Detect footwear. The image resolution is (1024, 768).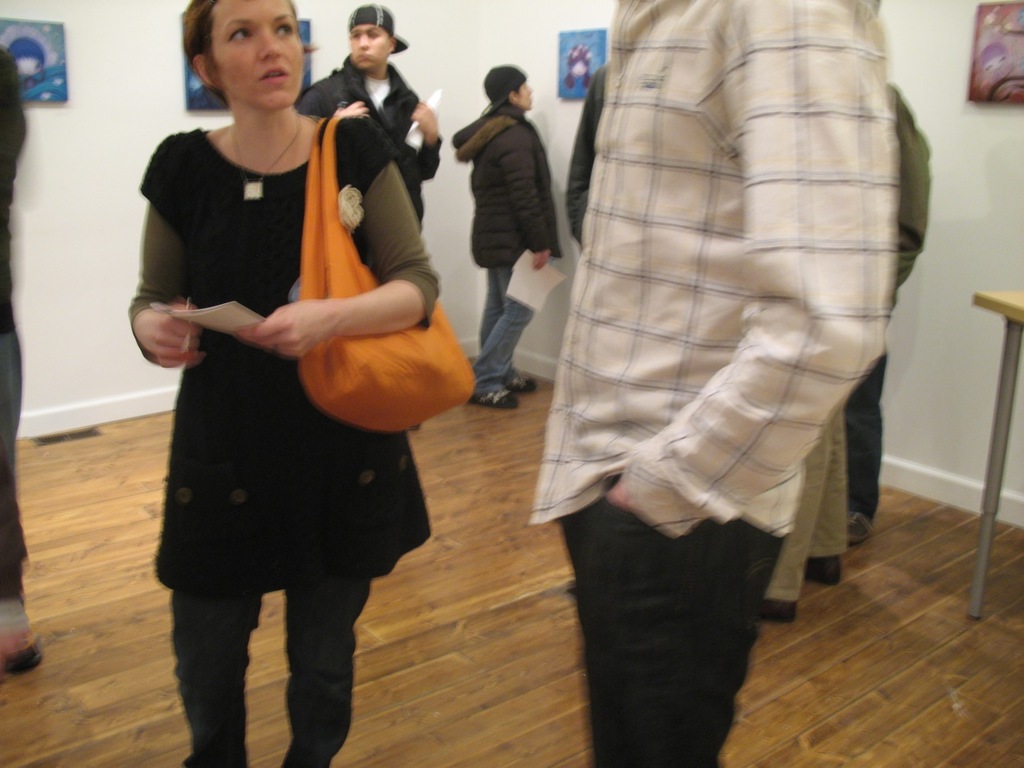
bbox=[754, 590, 800, 624].
